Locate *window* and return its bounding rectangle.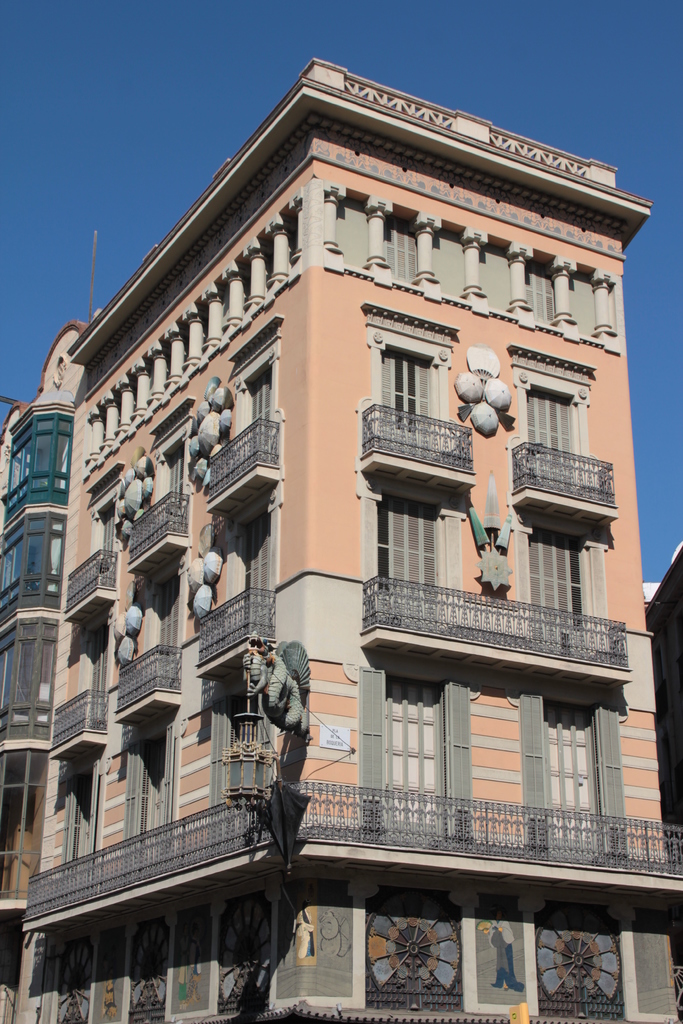
(x1=0, y1=517, x2=61, y2=617).
